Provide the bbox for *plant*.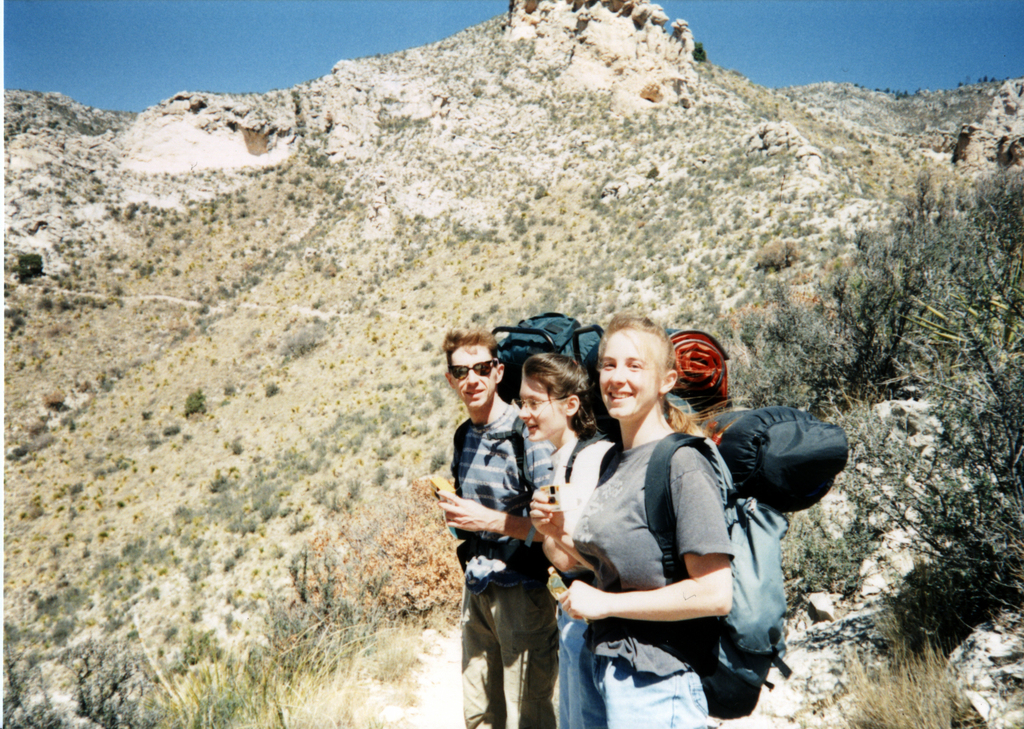
(x1=431, y1=447, x2=449, y2=473).
